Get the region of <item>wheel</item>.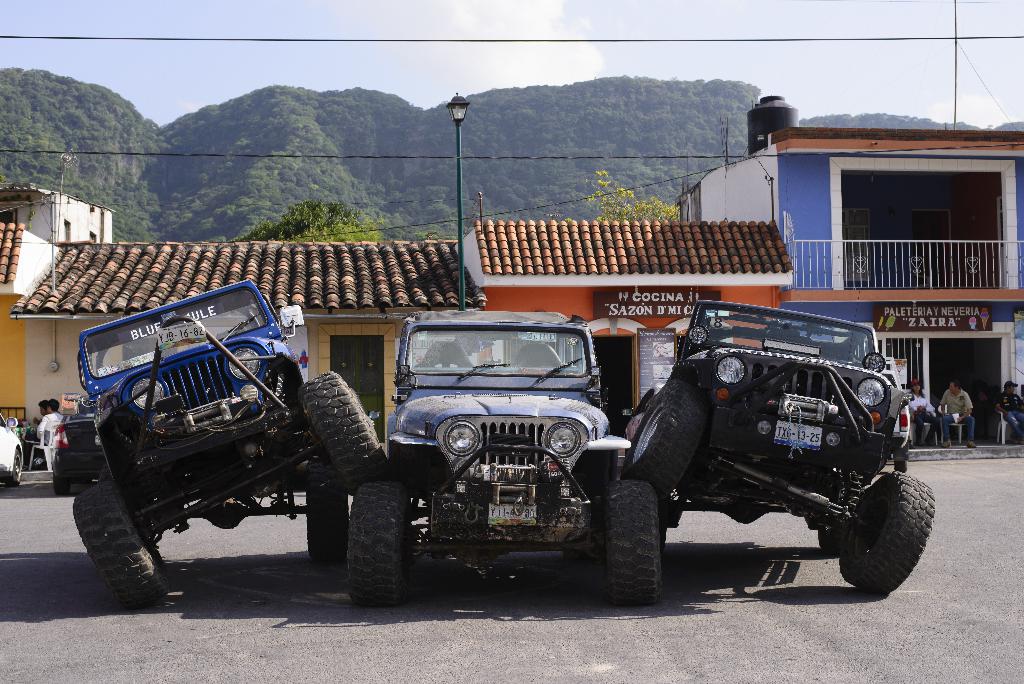
[72,470,147,605].
